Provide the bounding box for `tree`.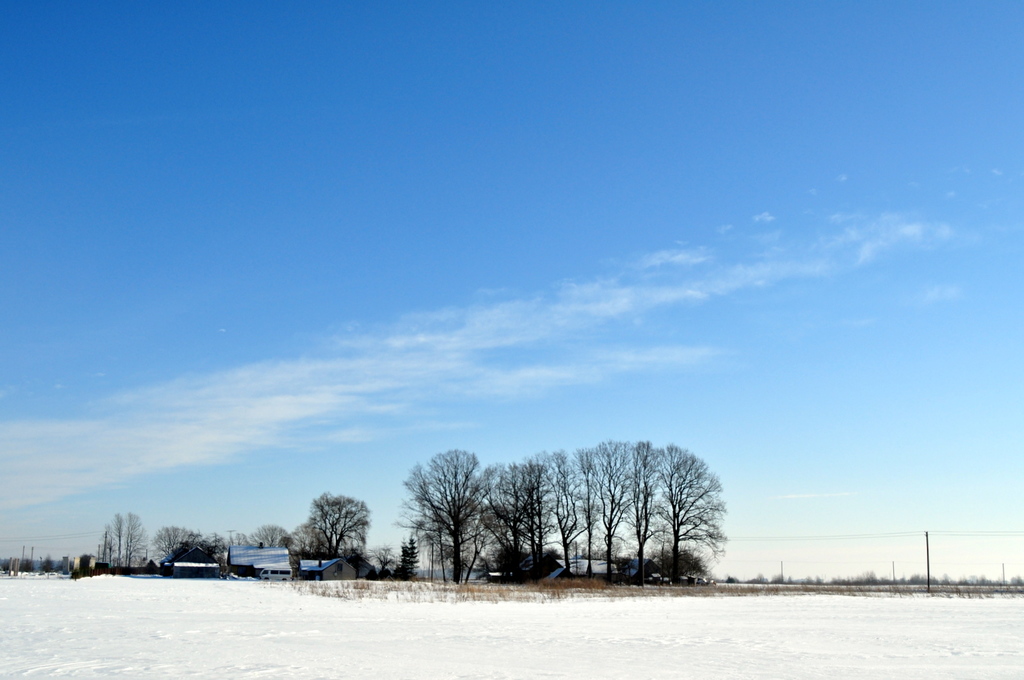
x1=648, y1=546, x2=712, y2=587.
